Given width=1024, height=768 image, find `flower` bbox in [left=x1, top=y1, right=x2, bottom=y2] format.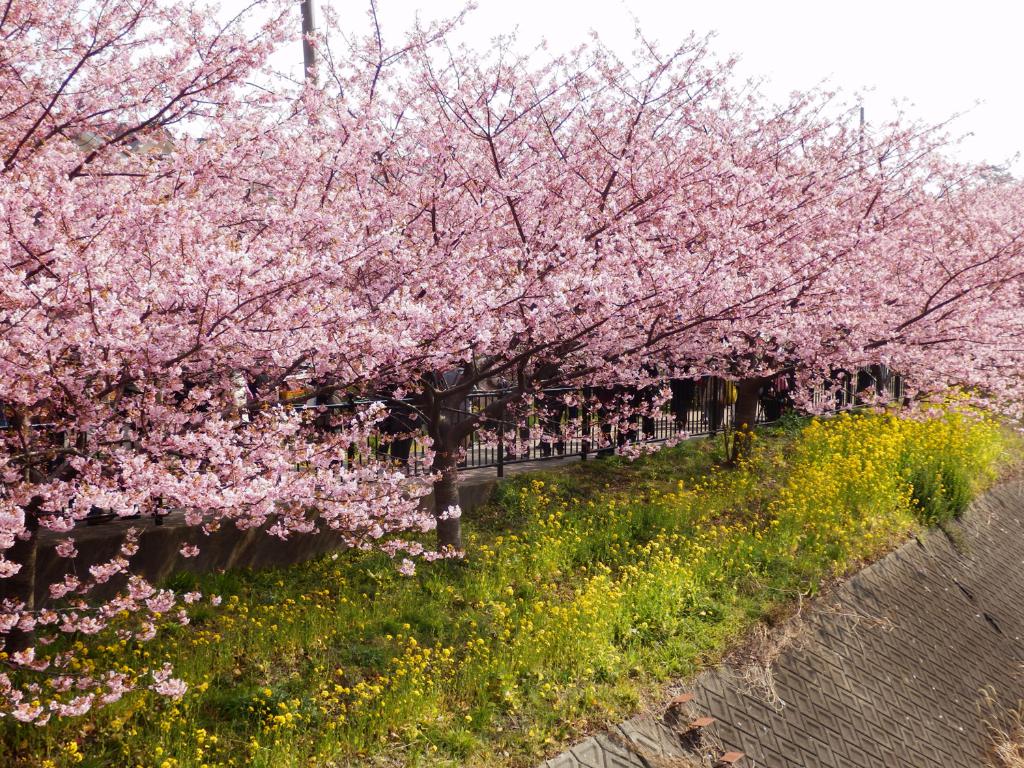
[left=394, top=559, right=426, bottom=577].
